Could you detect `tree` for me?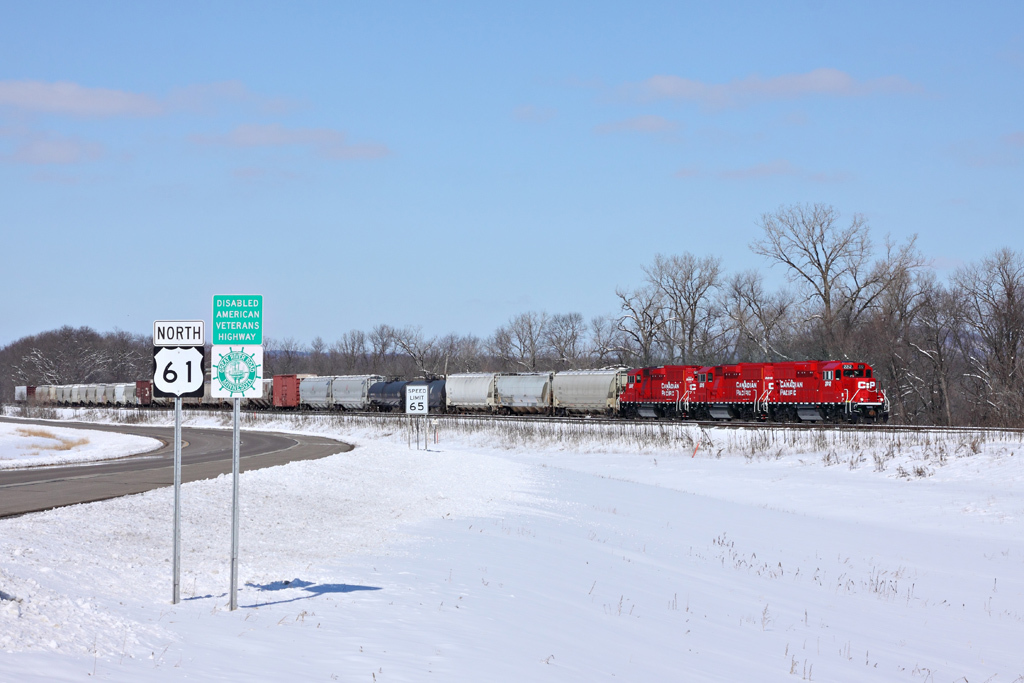
Detection result: crop(492, 330, 517, 366).
